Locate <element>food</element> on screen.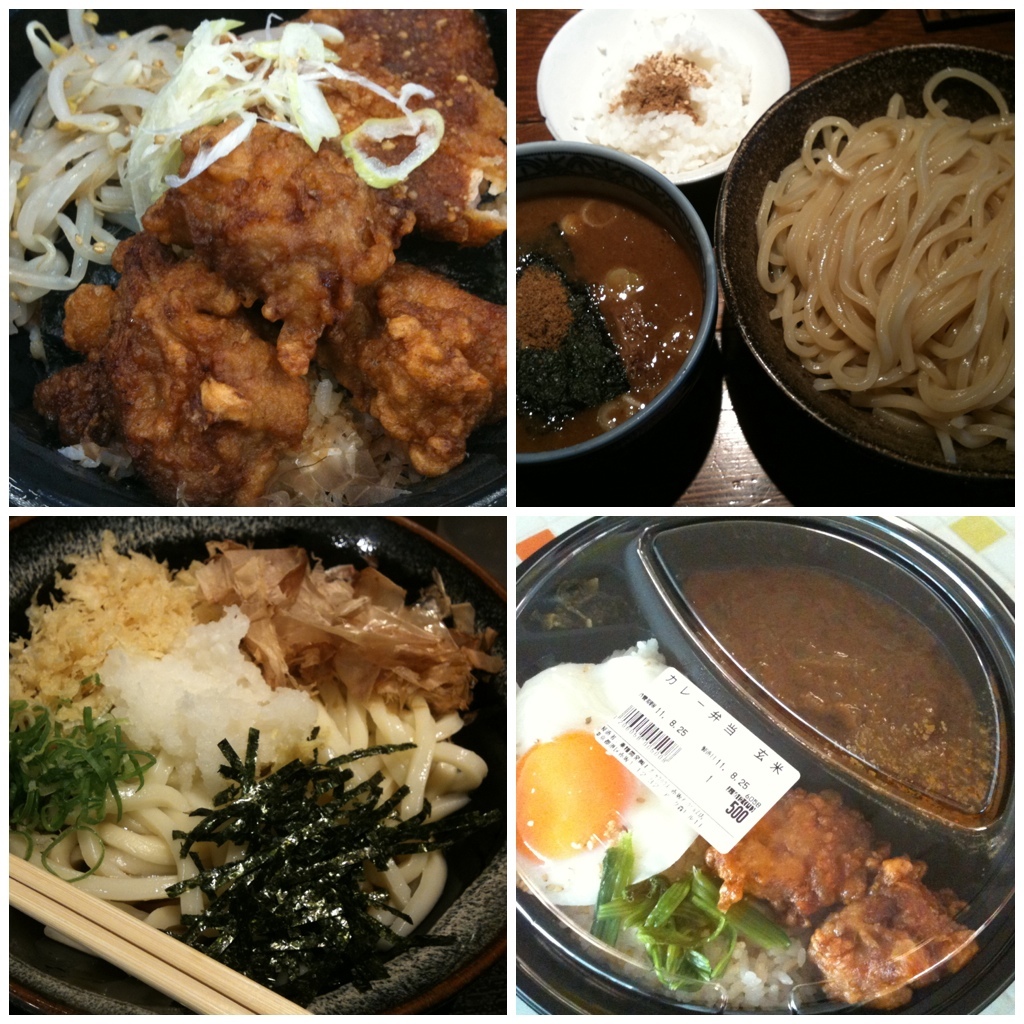
On screen at region(517, 179, 700, 457).
